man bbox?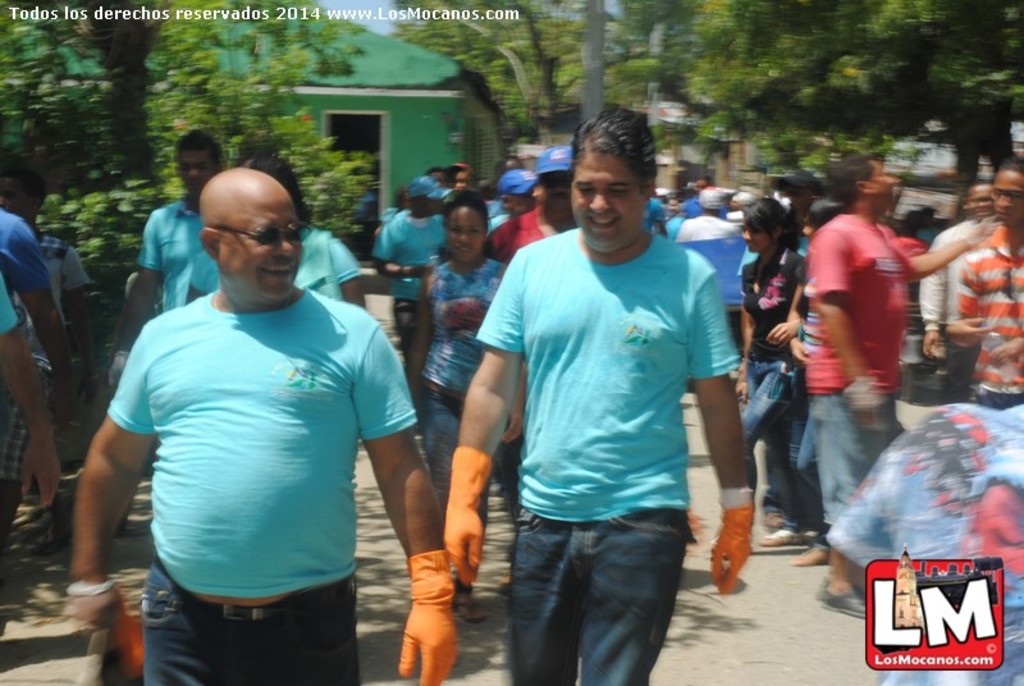
bbox=[787, 173, 818, 252]
